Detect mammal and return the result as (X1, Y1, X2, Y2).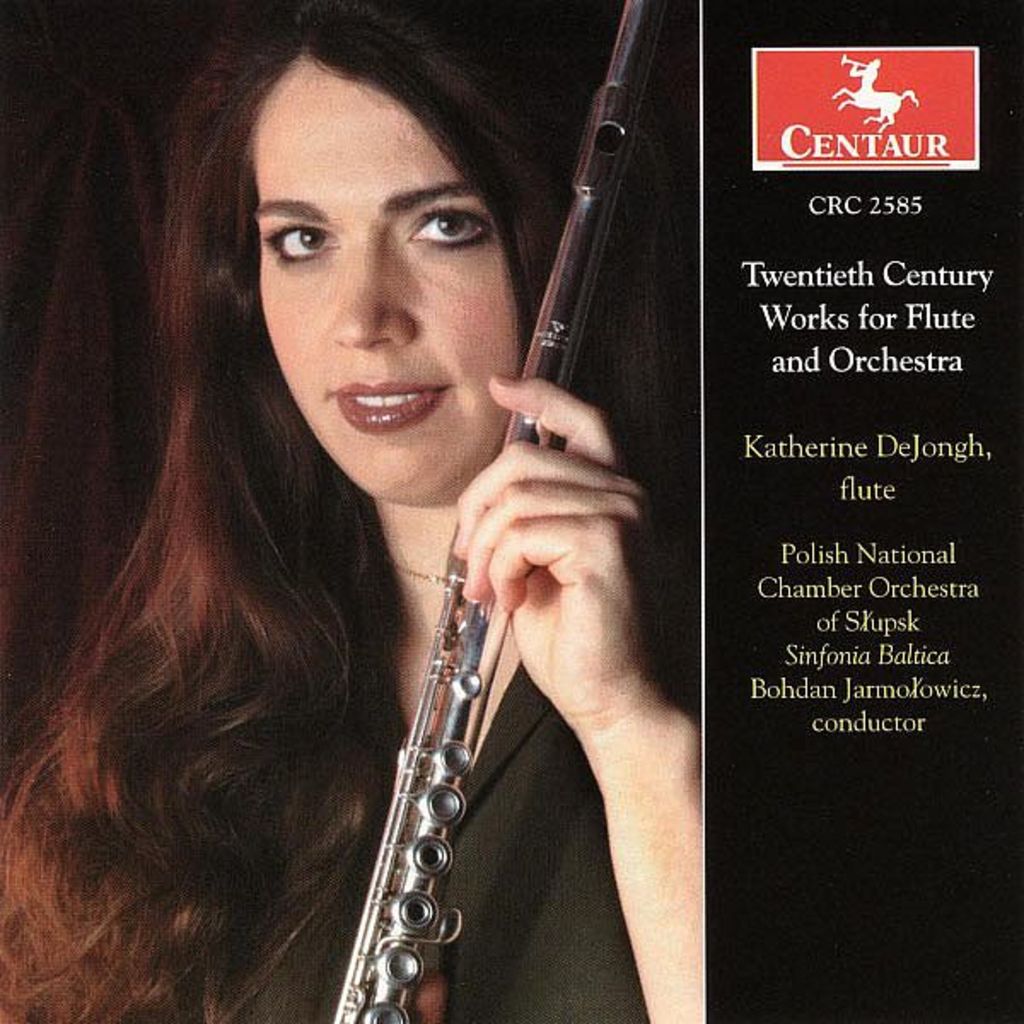
(39, 0, 758, 1023).
